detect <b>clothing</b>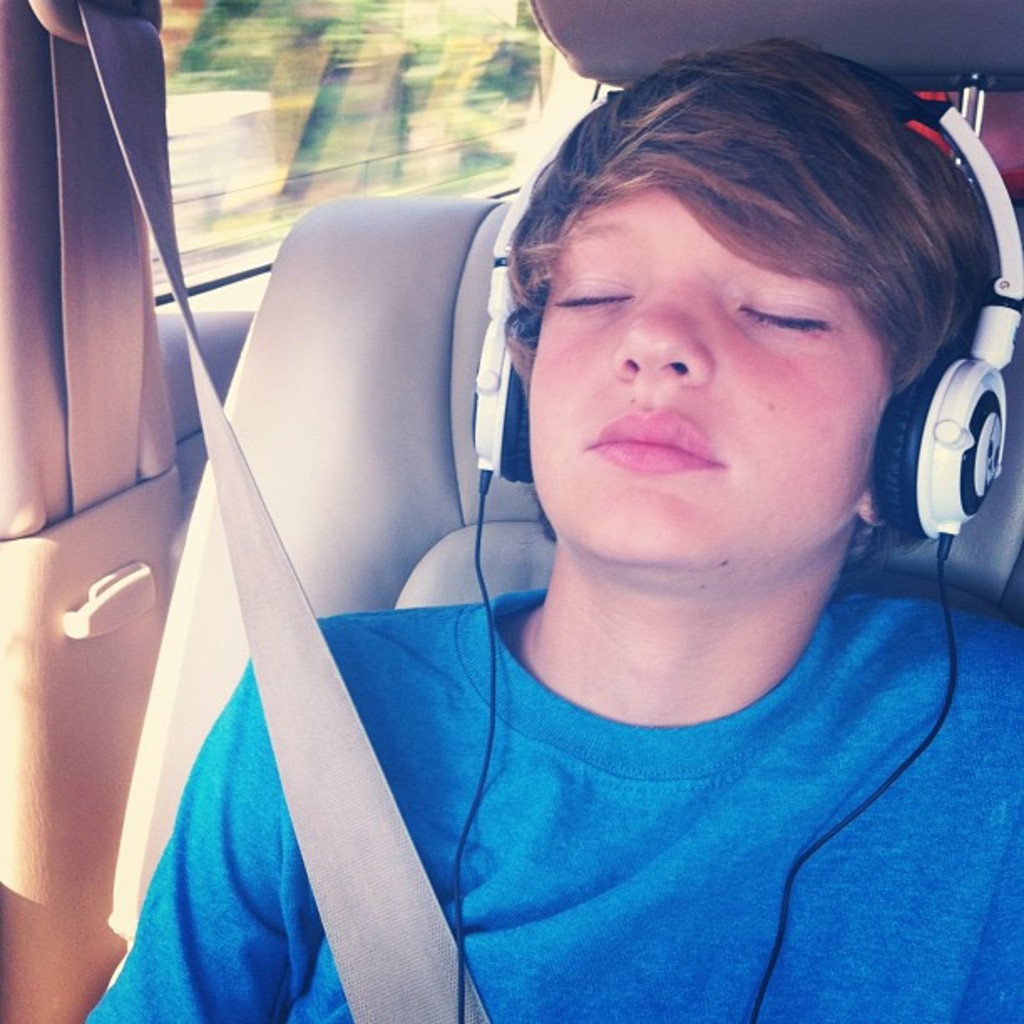
box(231, 504, 982, 1002)
